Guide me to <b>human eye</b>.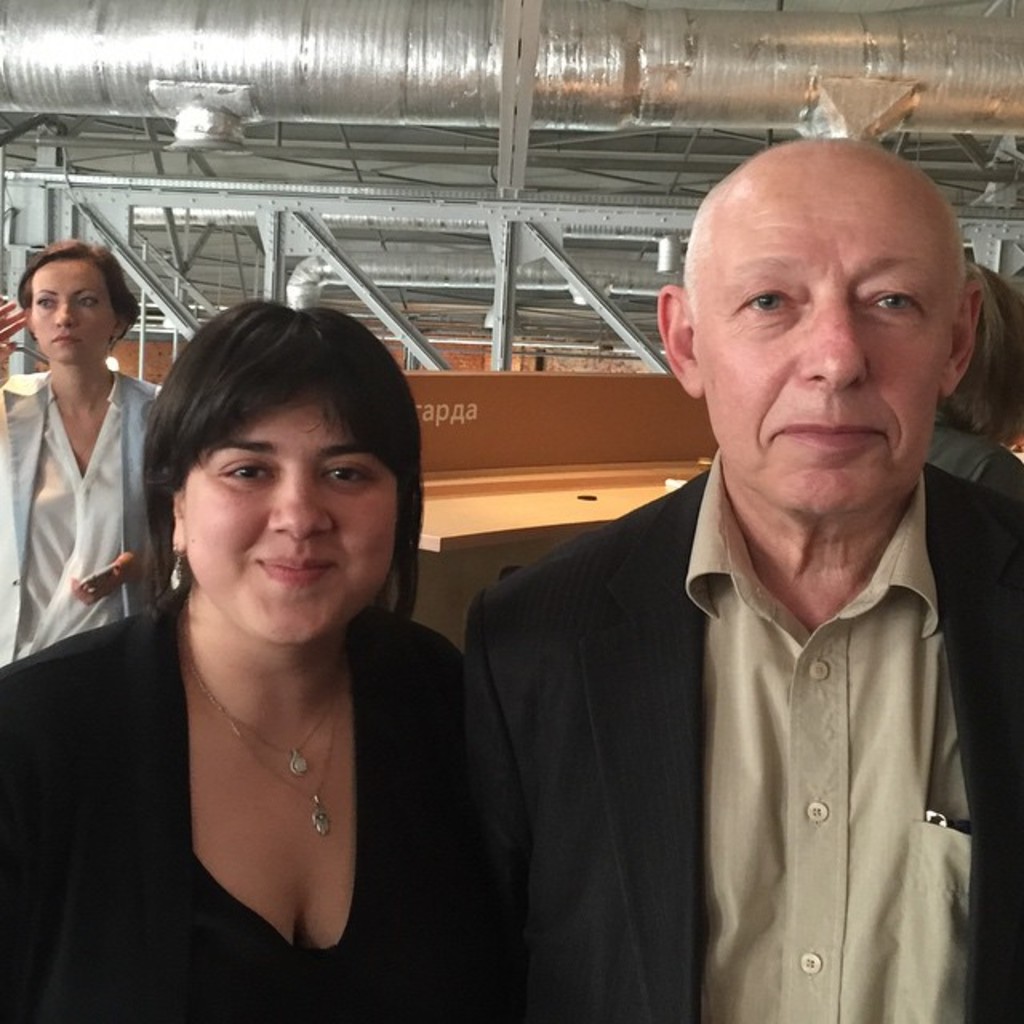
Guidance: locate(733, 277, 810, 318).
